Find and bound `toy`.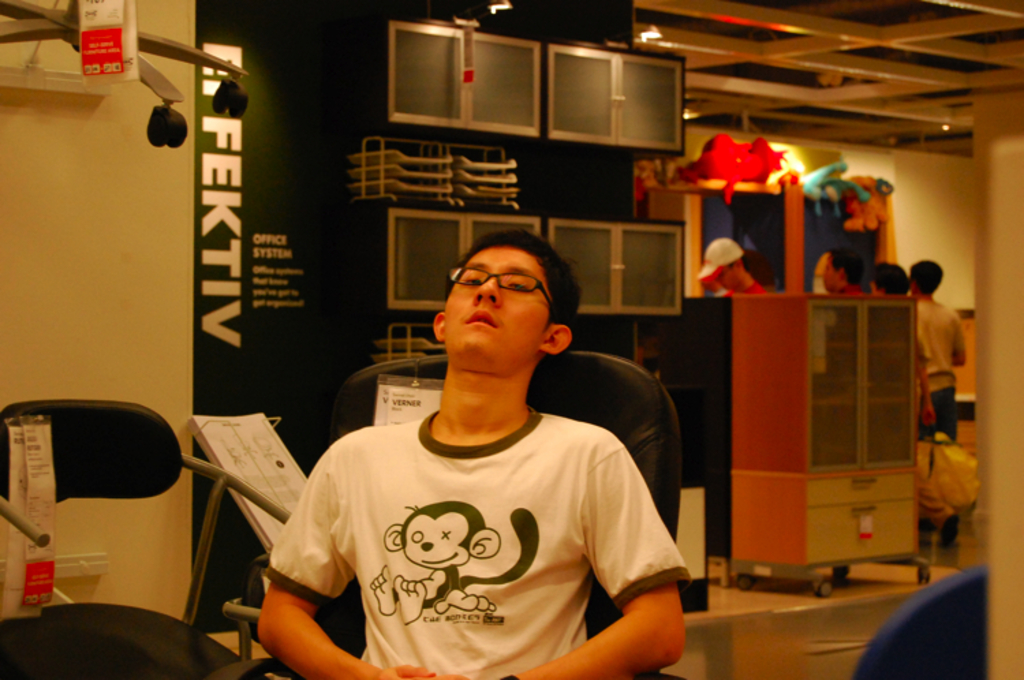
Bound: Rect(672, 135, 796, 210).
